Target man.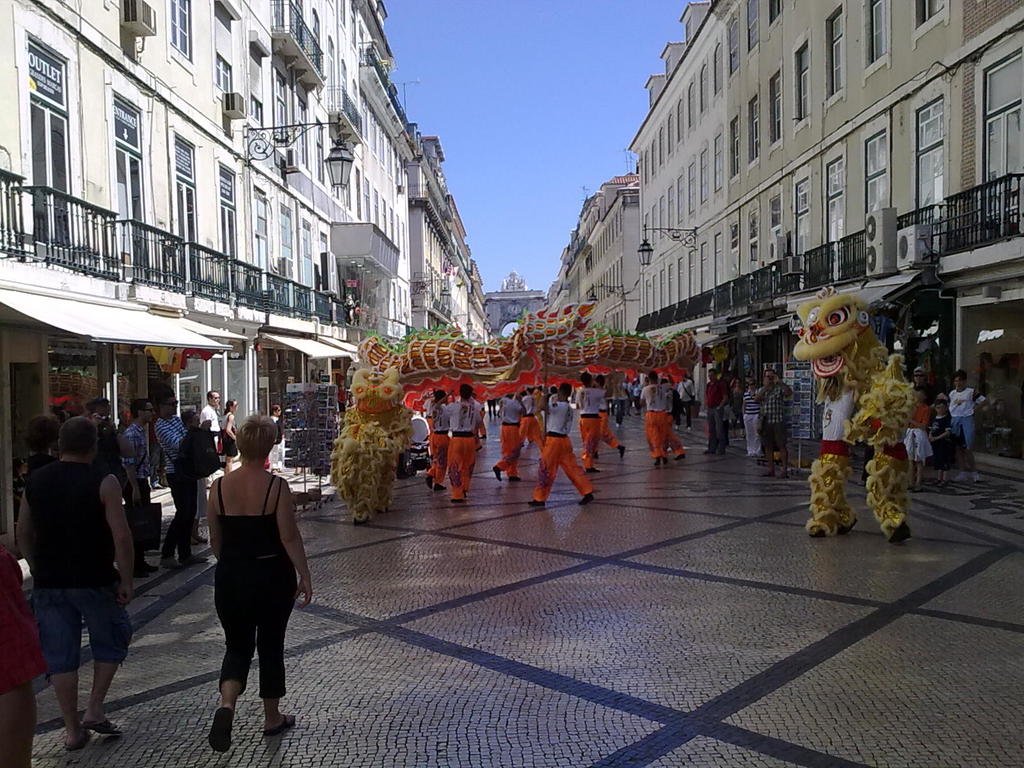
Target region: region(12, 385, 134, 752).
